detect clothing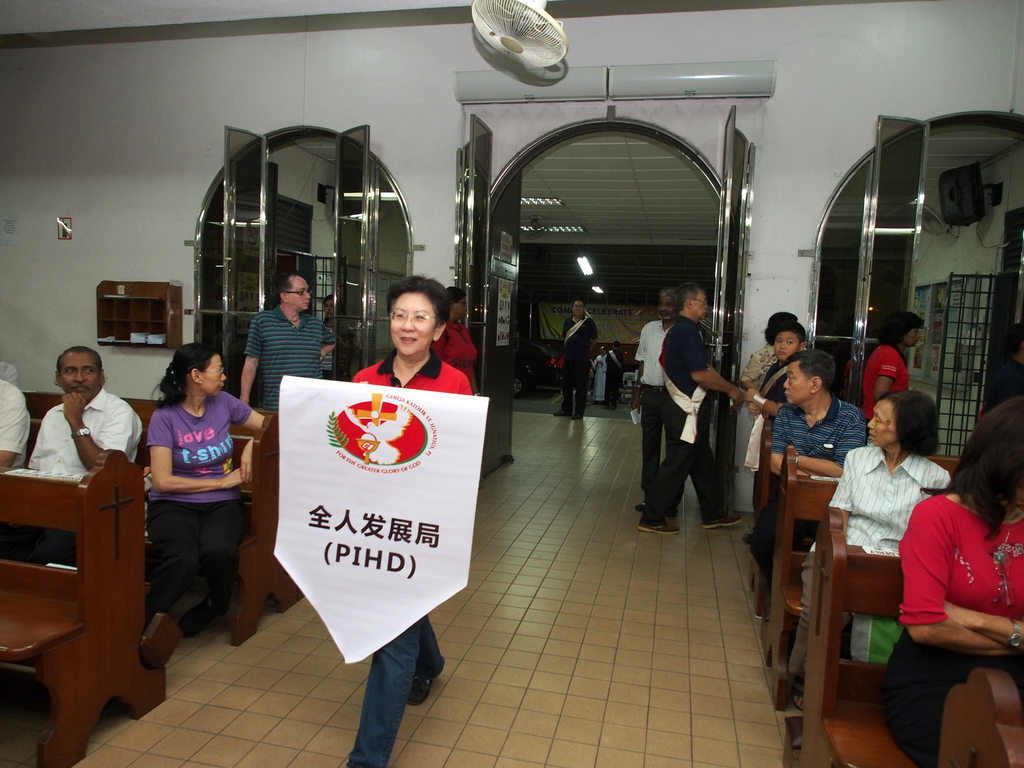
(435, 318, 477, 396)
